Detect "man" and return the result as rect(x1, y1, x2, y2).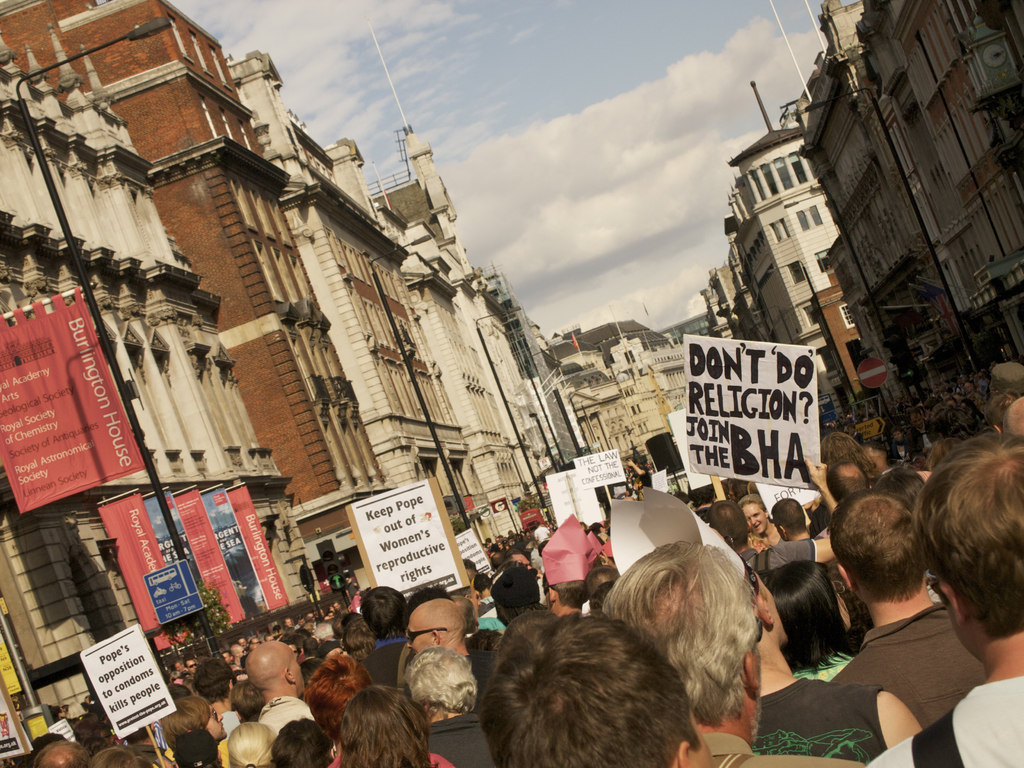
rect(707, 493, 834, 572).
